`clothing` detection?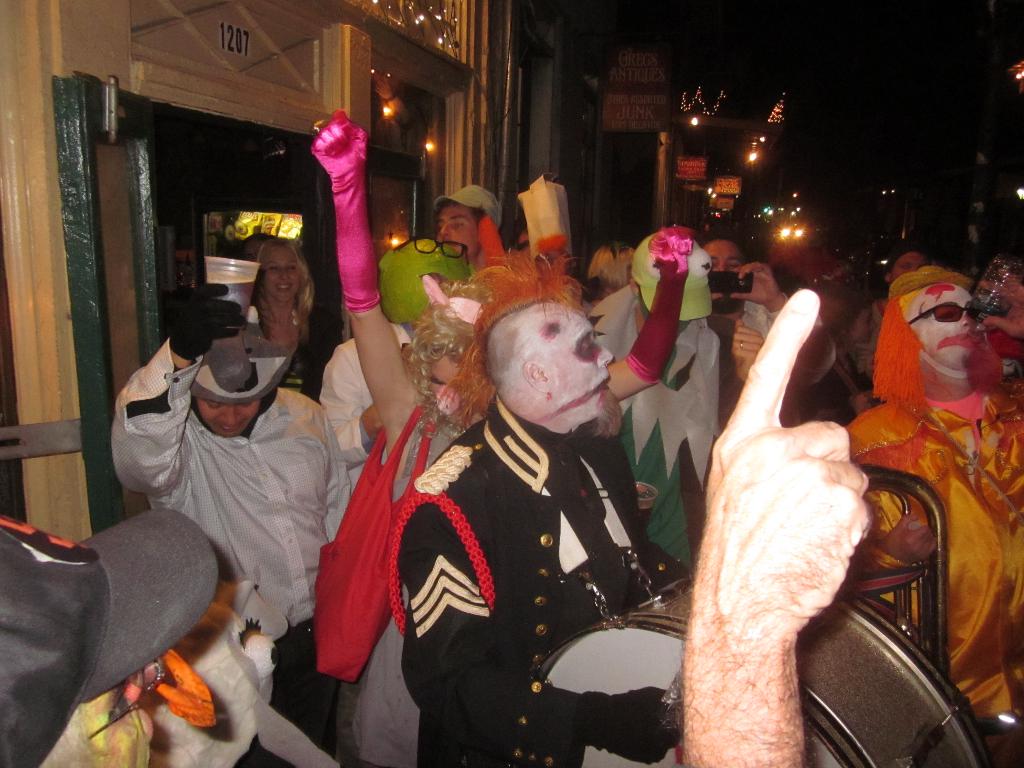
l=599, t=271, r=714, b=595
